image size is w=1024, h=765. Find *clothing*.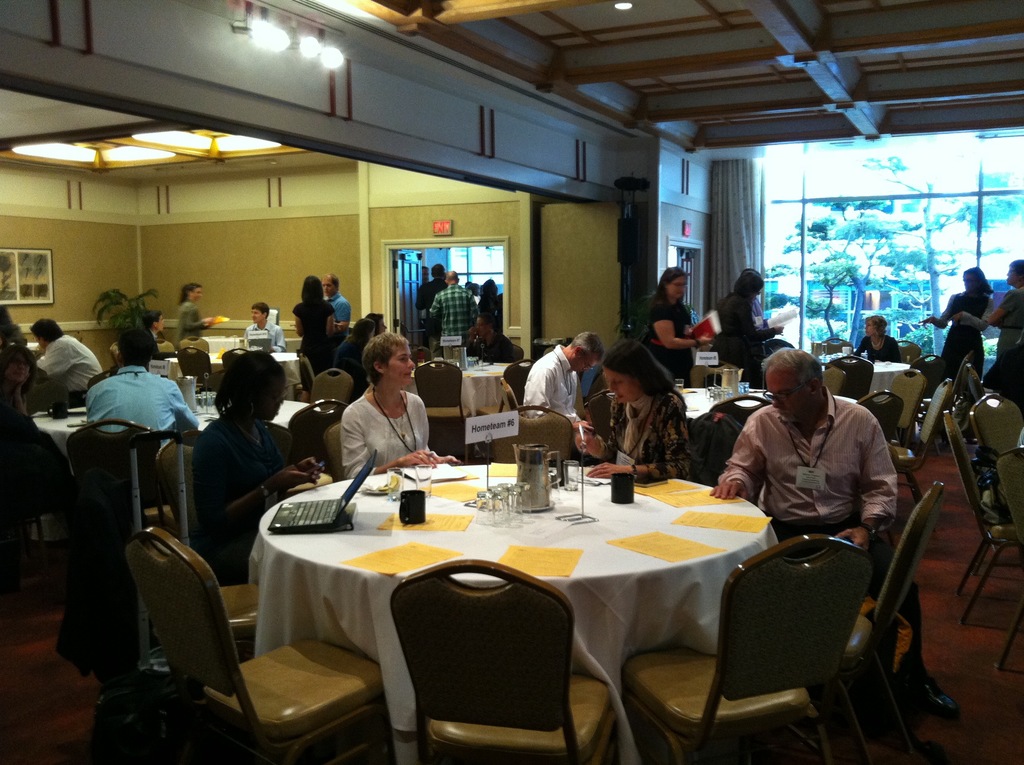
(left=602, top=385, right=735, bottom=483).
